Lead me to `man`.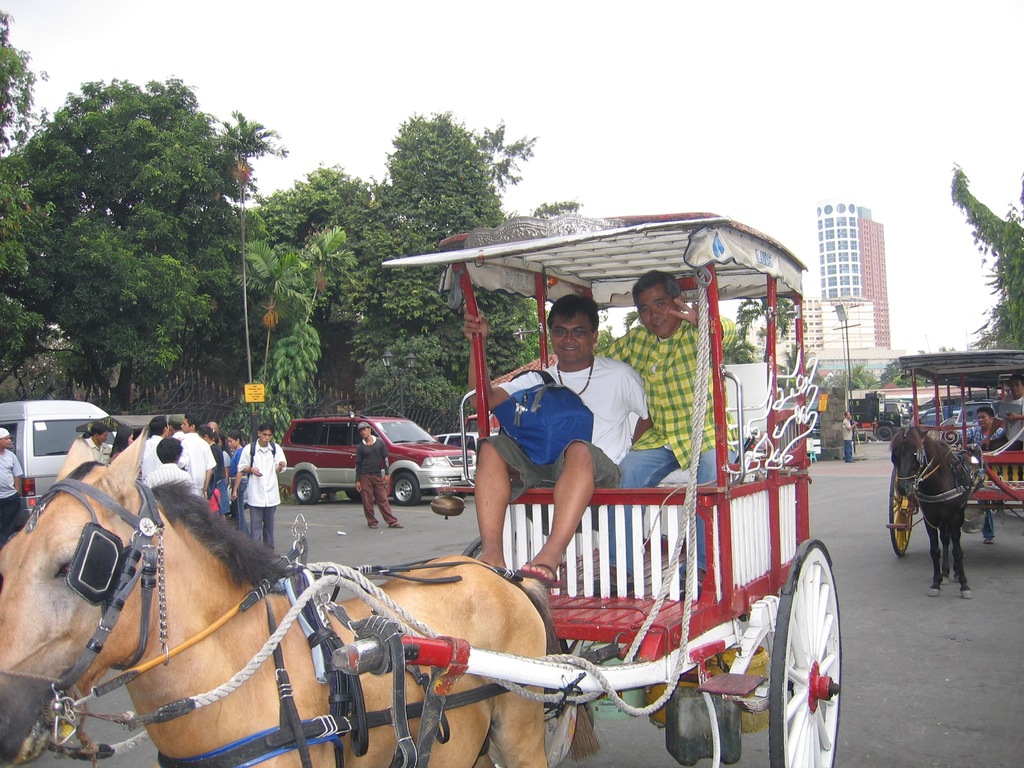
Lead to (left=168, top=414, right=185, bottom=443).
